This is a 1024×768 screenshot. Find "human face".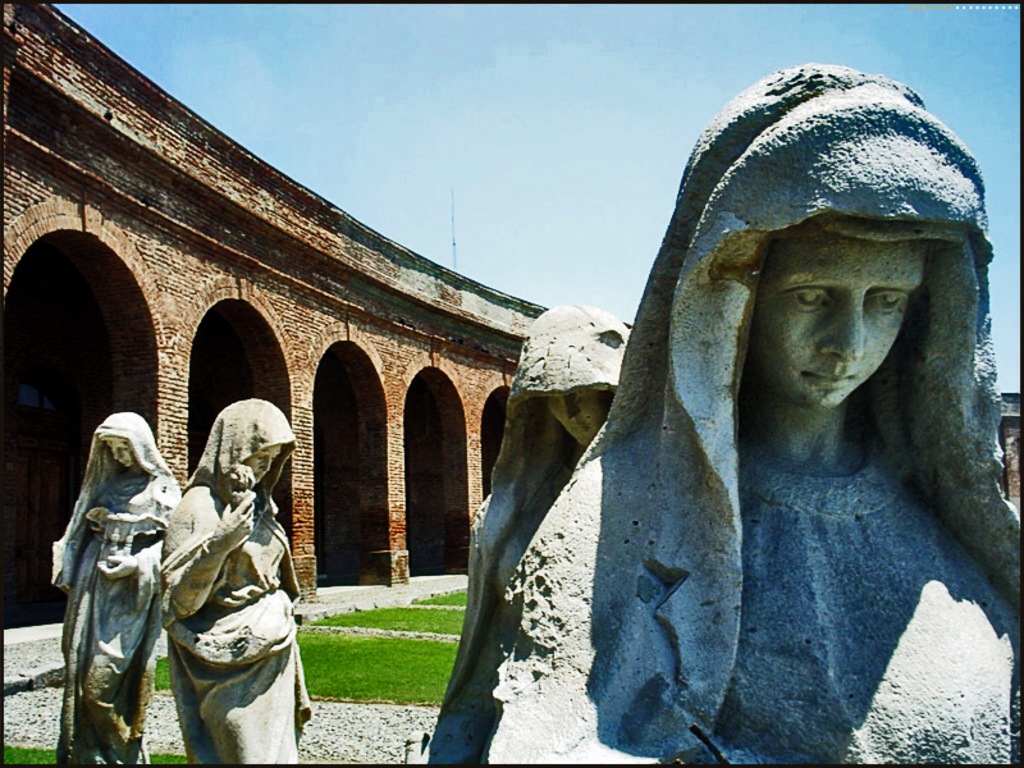
Bounding box: x1=753 y1=242 x2=918 y2=407.
